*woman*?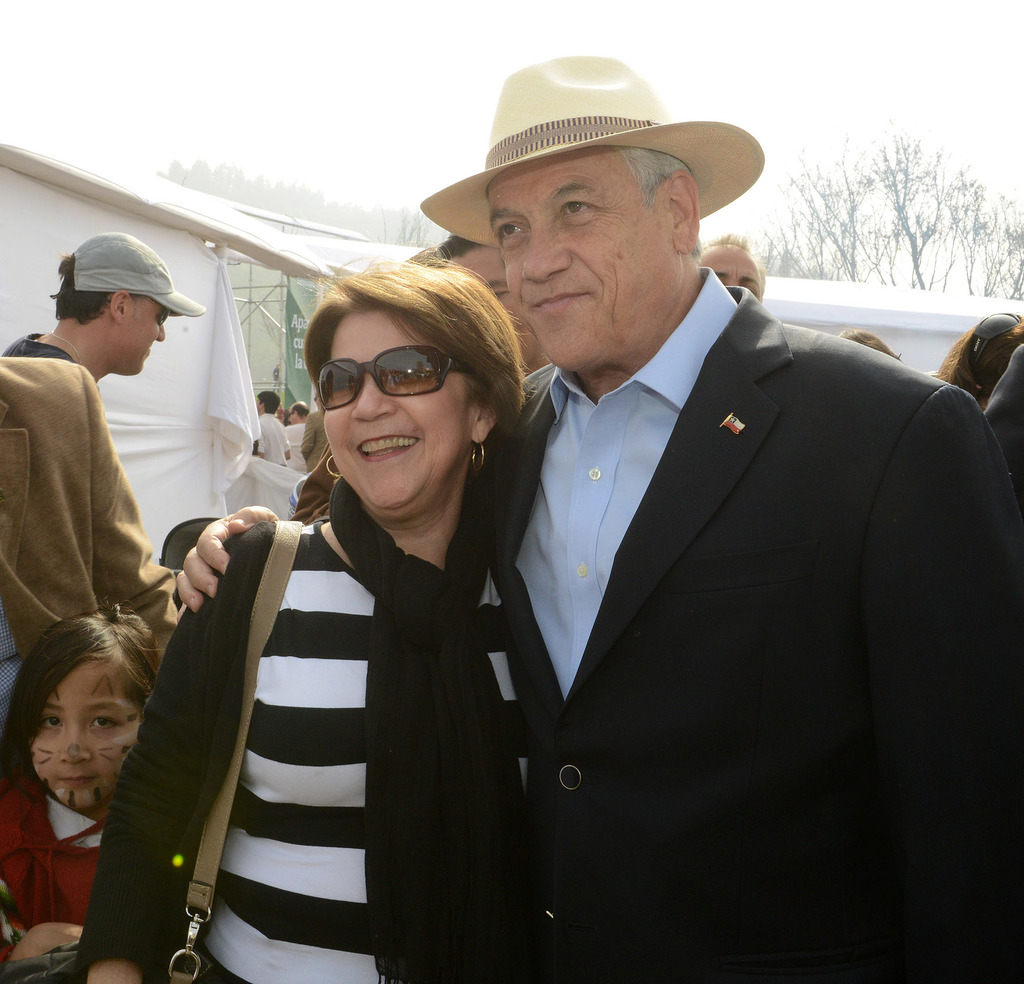
159,243,550,974
